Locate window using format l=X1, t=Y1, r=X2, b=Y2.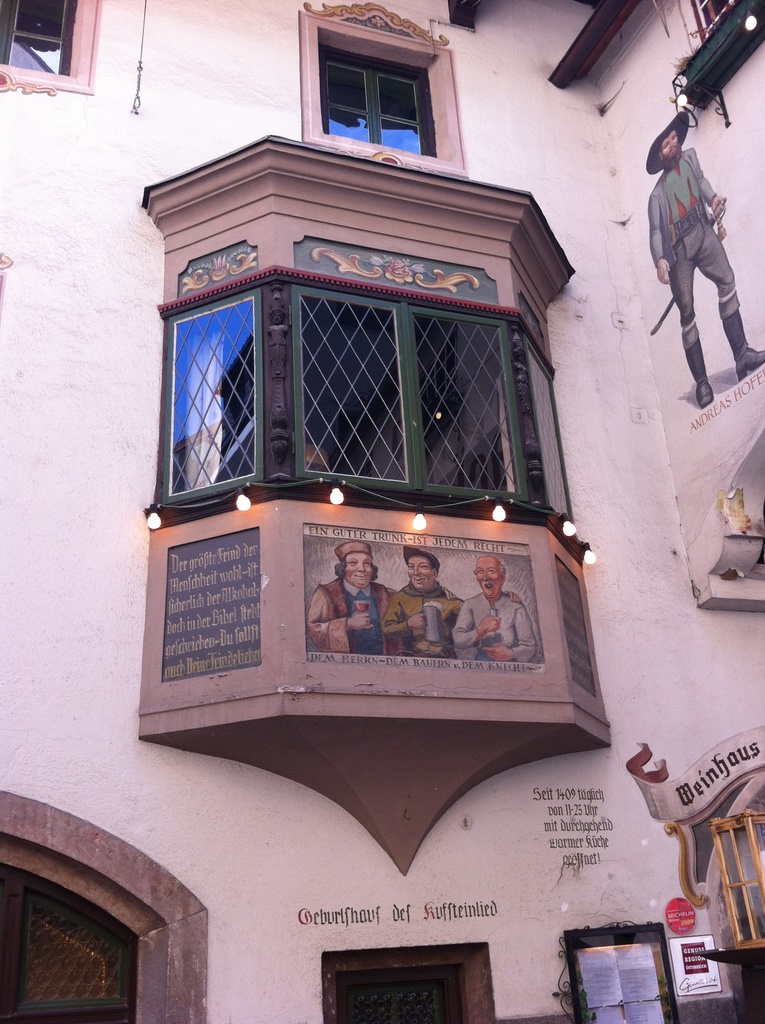
l=0, t=0, r=88, b=74.
